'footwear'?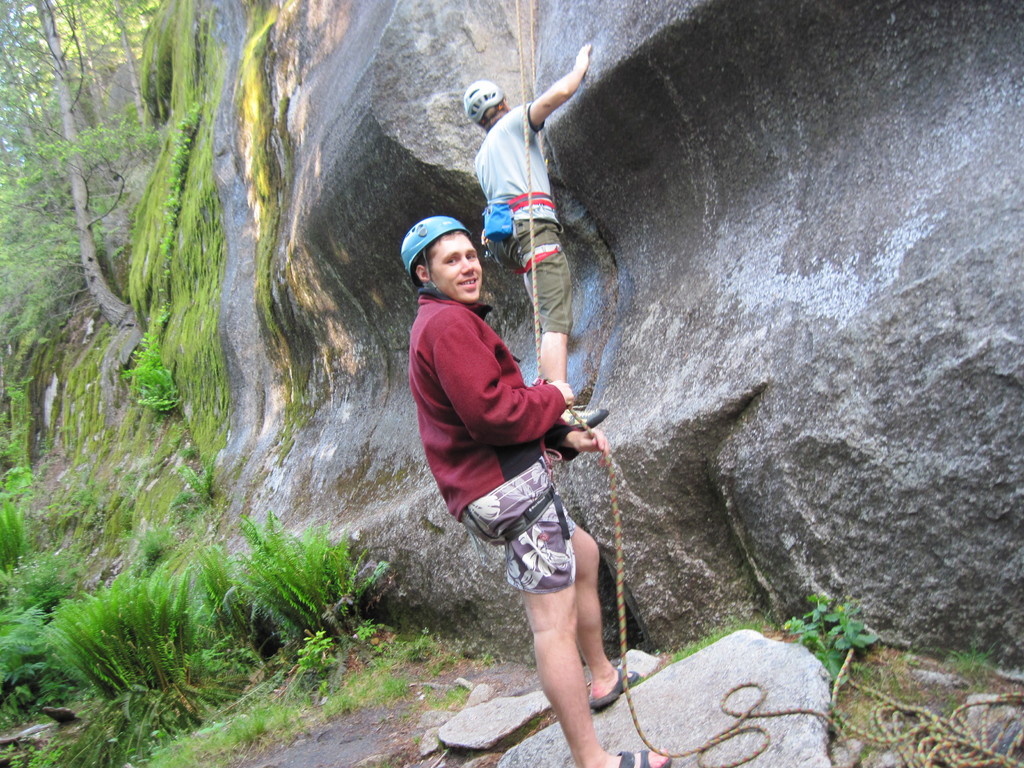
(619, 746, 669, 767)
